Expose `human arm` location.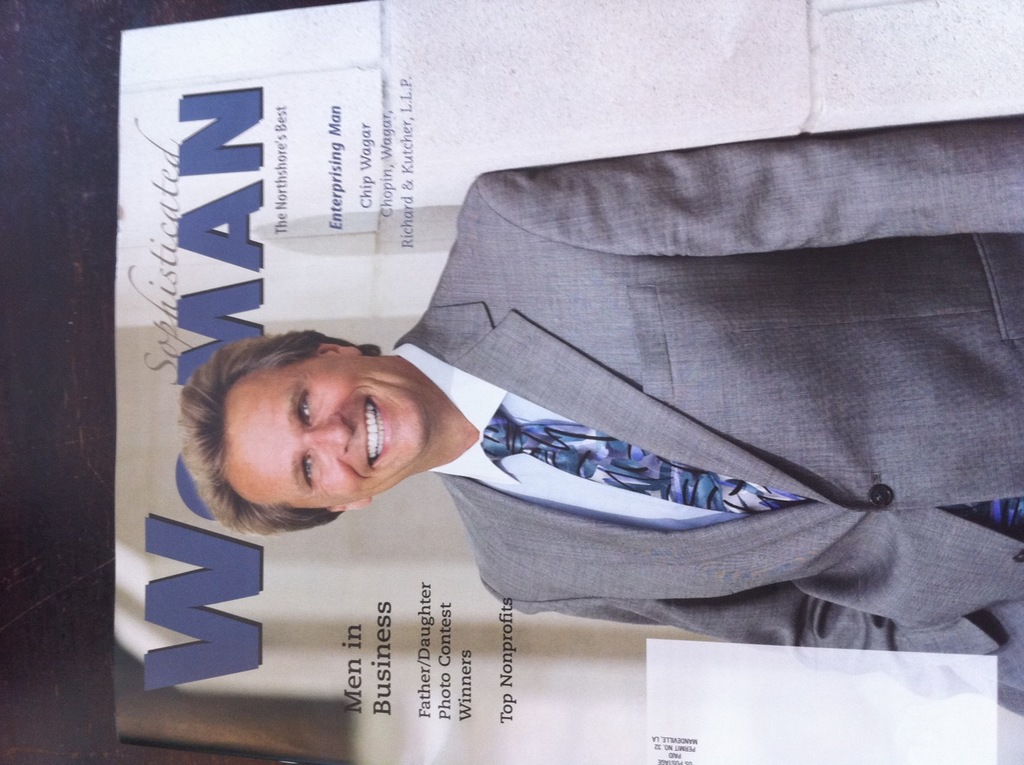
Exposed at left=508, top=601, right=969, bottom=701.
